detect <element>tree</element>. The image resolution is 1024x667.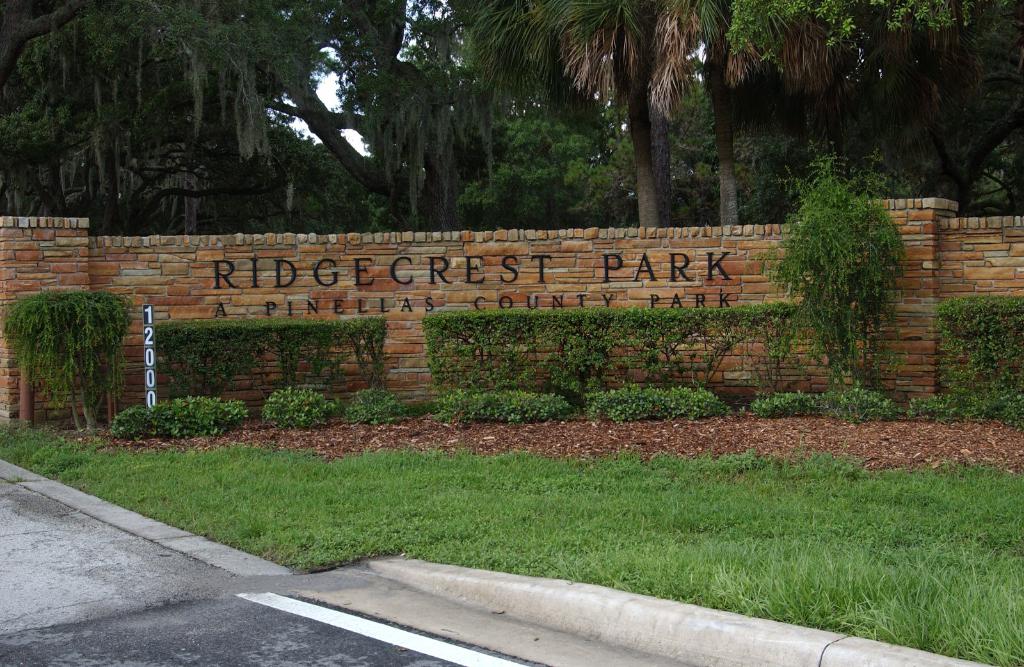
455/80/634/237.
